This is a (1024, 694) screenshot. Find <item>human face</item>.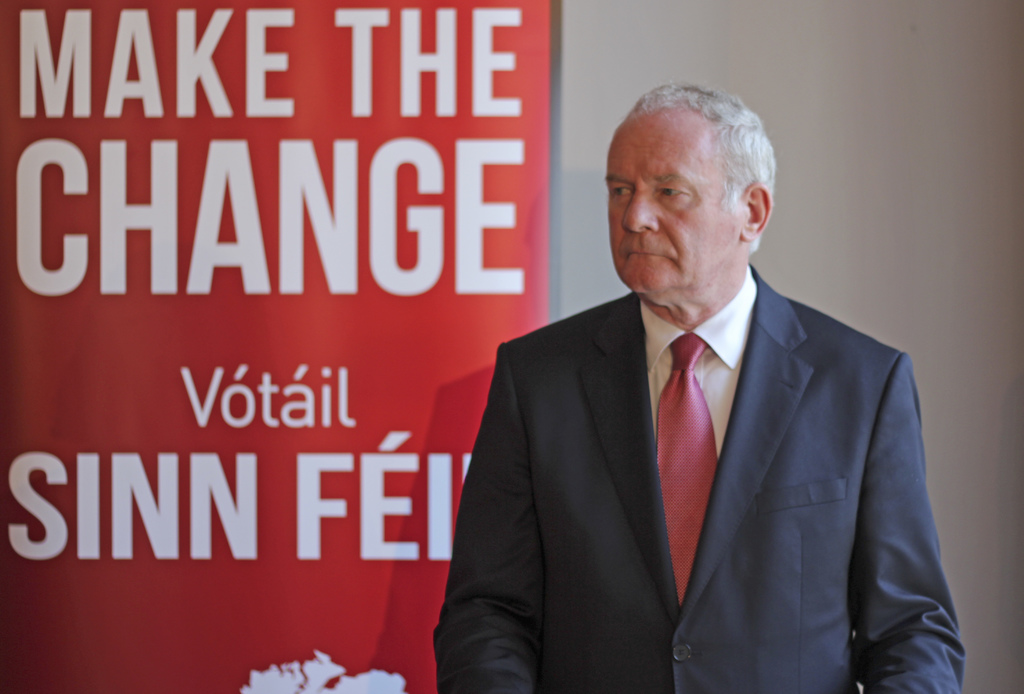
Bounding box: rect(606, 116, 744, 295).
